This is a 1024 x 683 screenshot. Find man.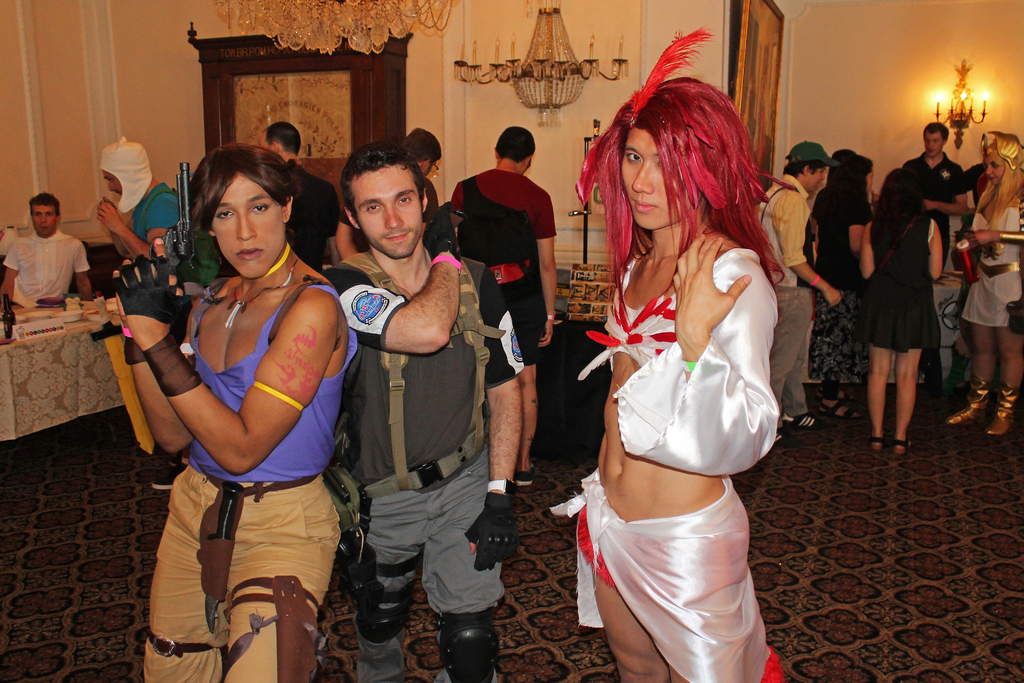
Bounding box: [5,187,83,313].
